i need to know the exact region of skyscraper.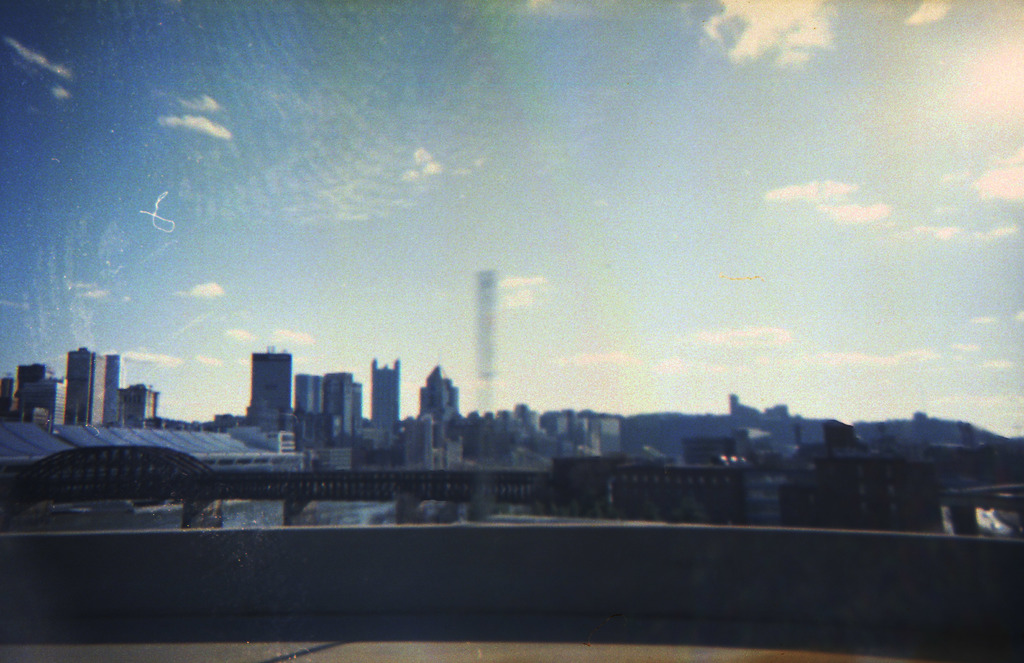
Region: 241/349/295/426.
